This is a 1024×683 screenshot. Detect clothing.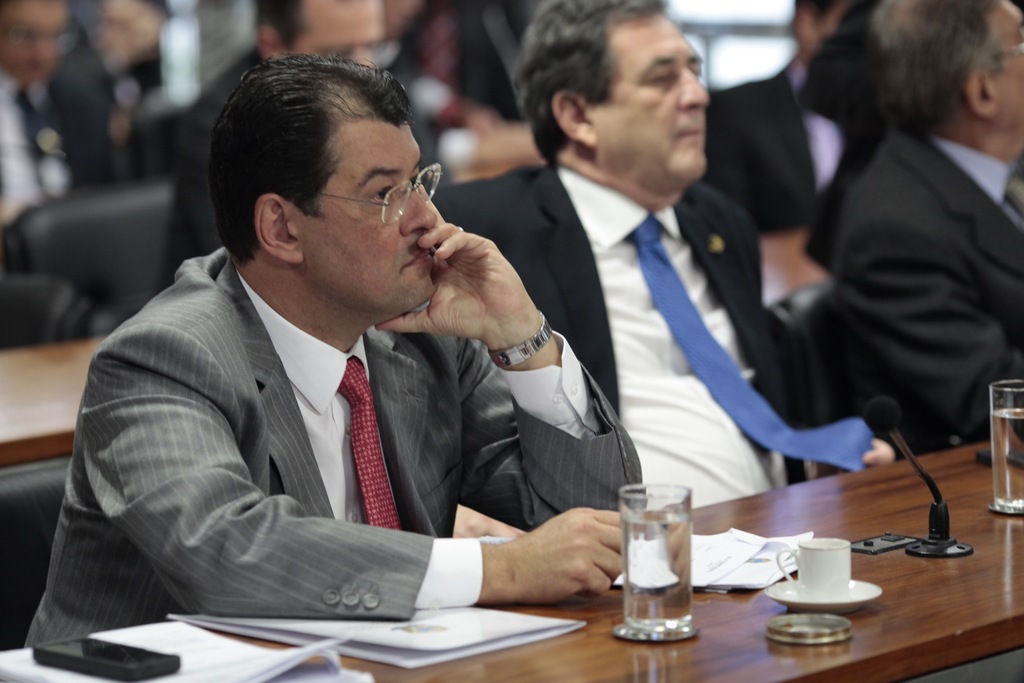
bbox=(22, 247, 643, 652).
